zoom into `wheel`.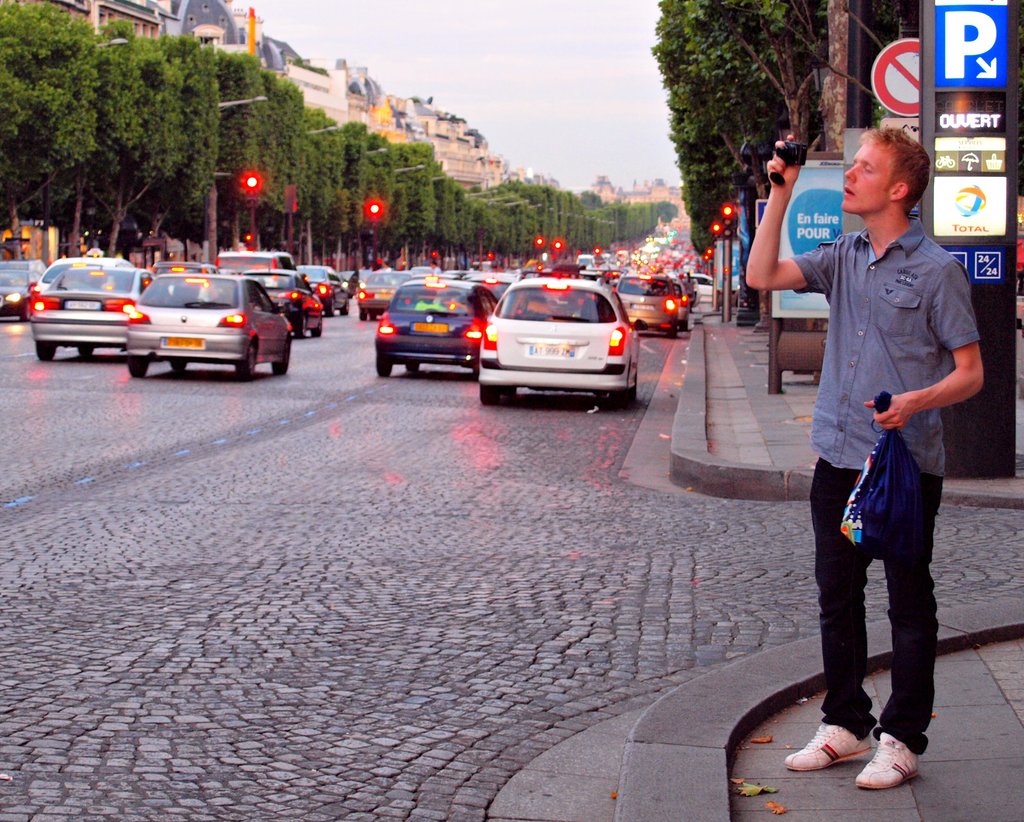
Zoom target: [x1=170, y1=362, x2=187, y2=371].
